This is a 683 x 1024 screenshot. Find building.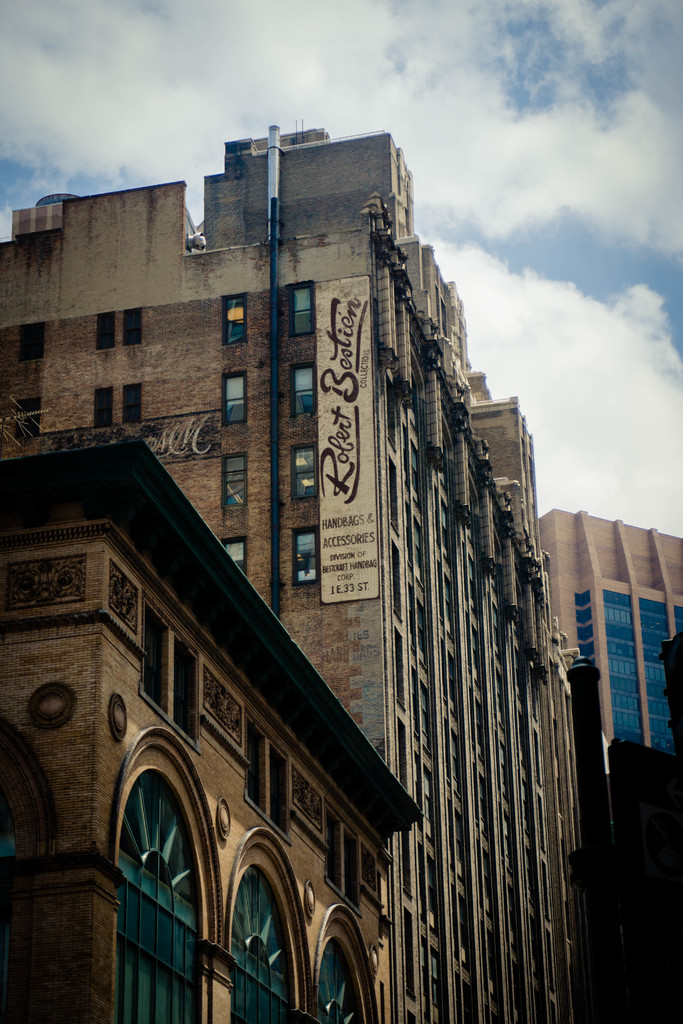
Bounding box: l=3, t=423, r=419, b=1023.
